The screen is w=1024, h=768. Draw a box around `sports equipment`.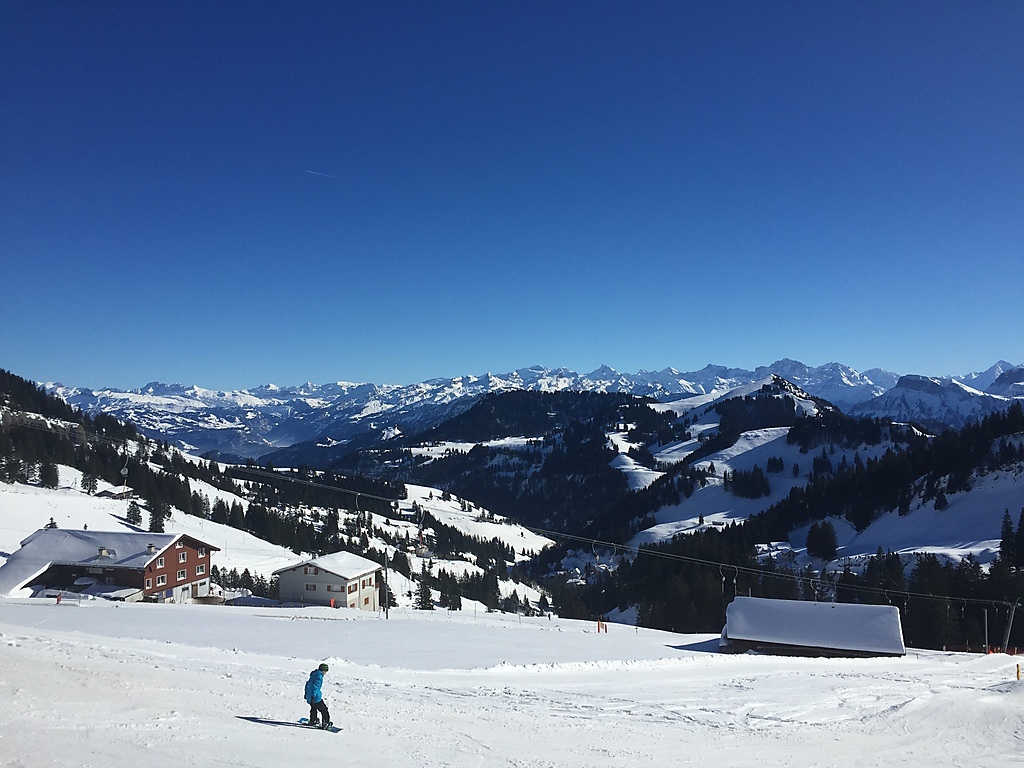
(296, 714, 343, 737).
